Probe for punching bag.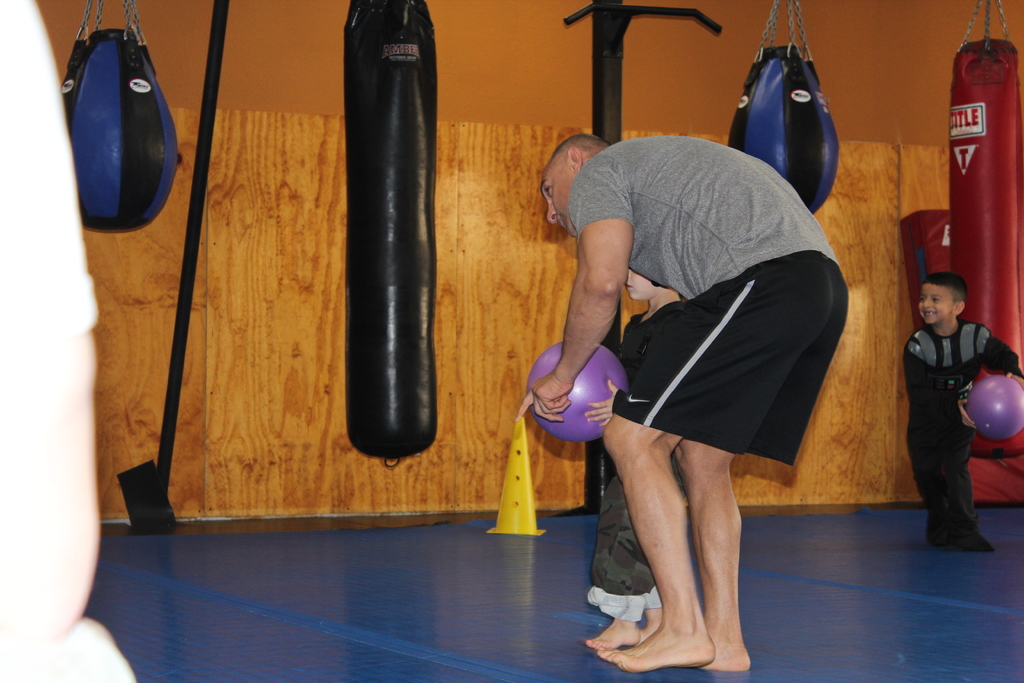
Probe result: (729, 40, 840, 212).
